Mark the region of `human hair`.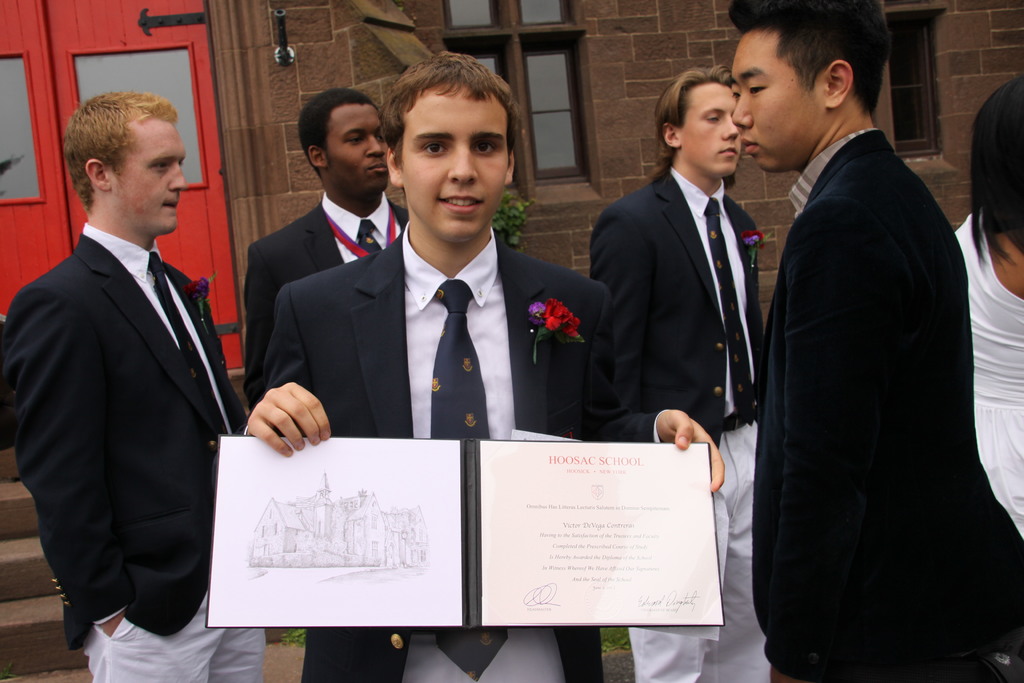
Region: bbox=[58, 81, 169, 224].
